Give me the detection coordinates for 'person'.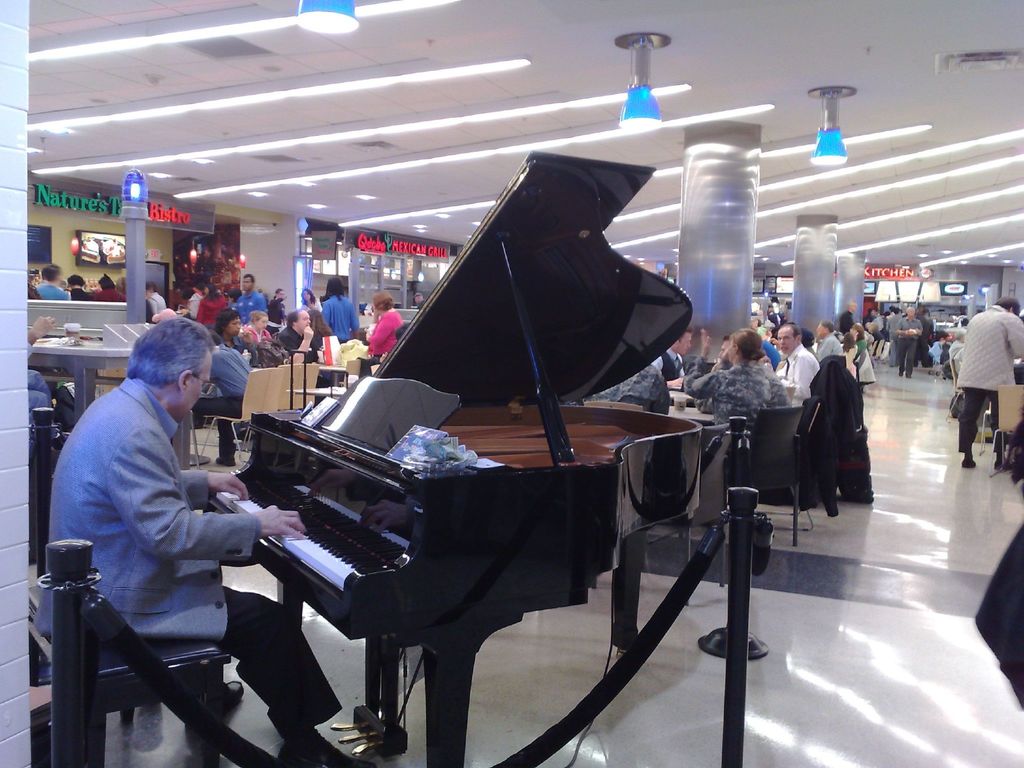
pyautogui.locateOnScreen(775, 321, 819, 408).
